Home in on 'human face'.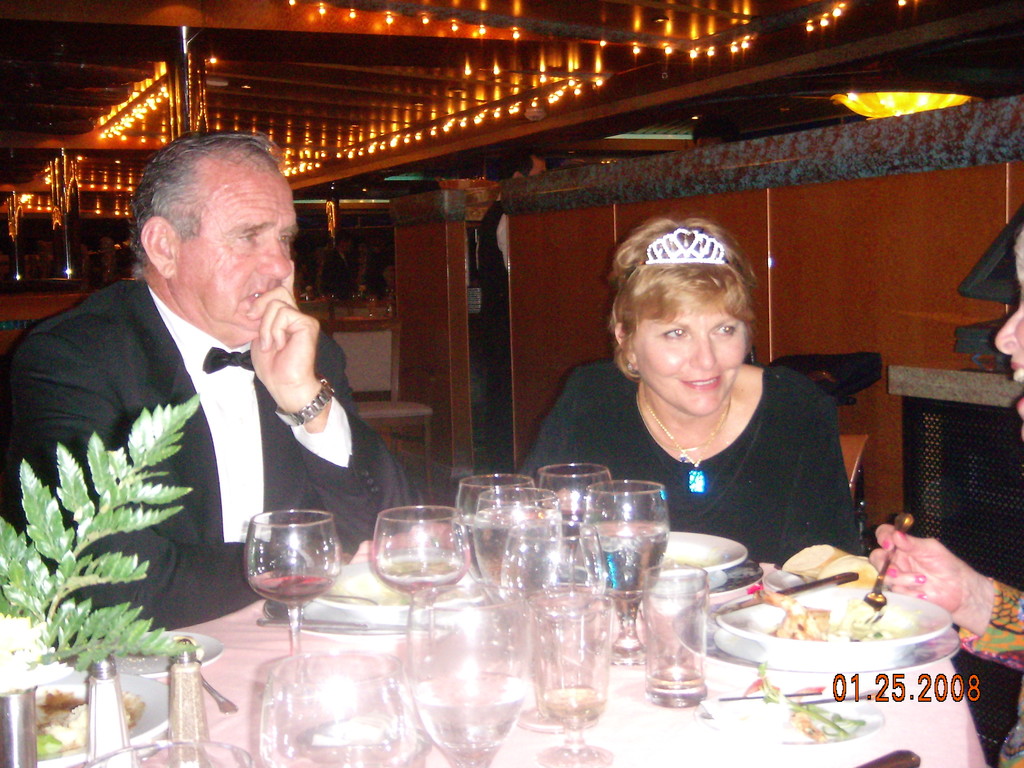
Homed in at region(636, 303, 749, 416).
